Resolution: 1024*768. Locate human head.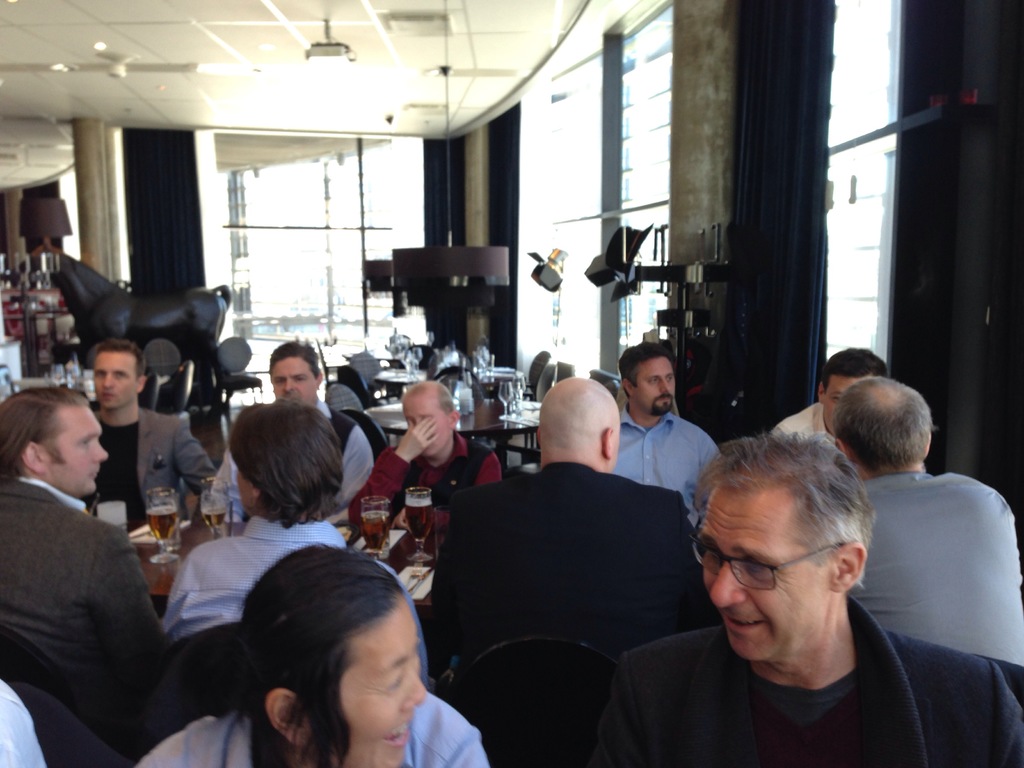
bbox(837, 376, 936, 463).
